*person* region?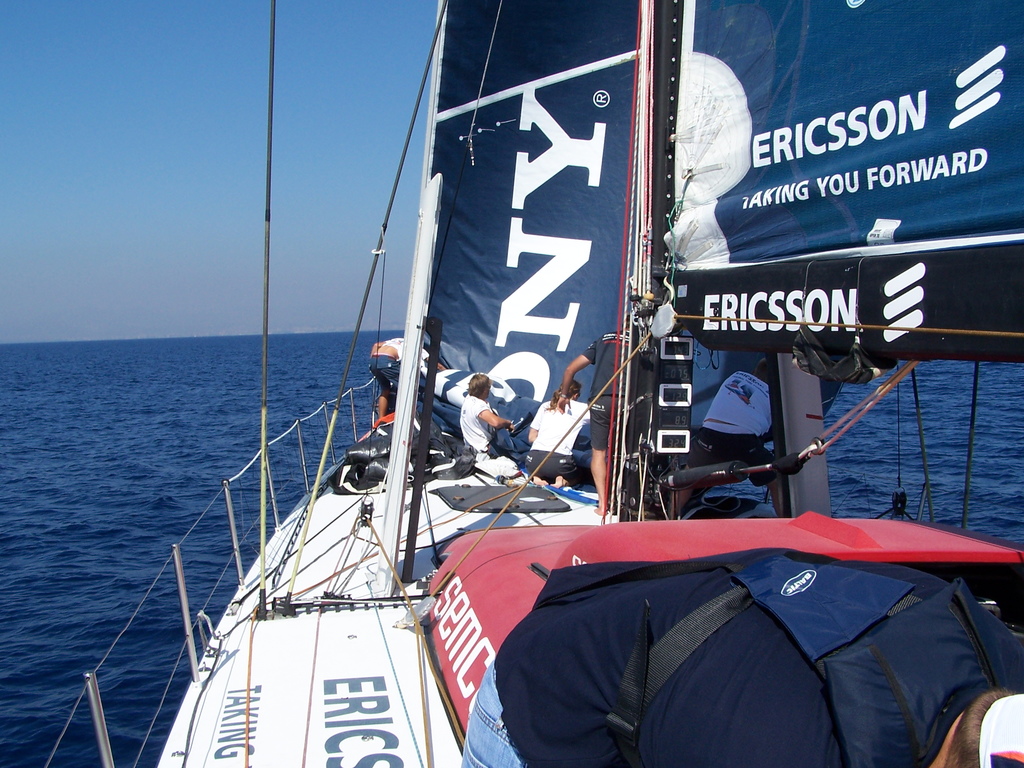
x1=678 y1=355 x2=781 y2=525
